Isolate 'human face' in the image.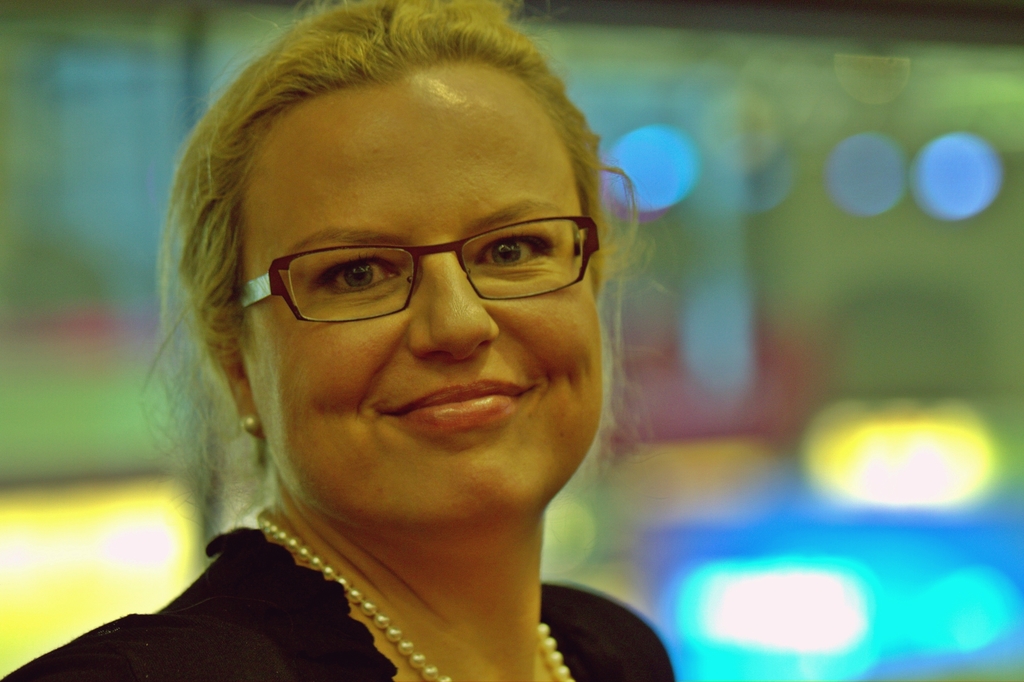
Isolated region: <bbox>232, 79, 598, 519</bbox>.
